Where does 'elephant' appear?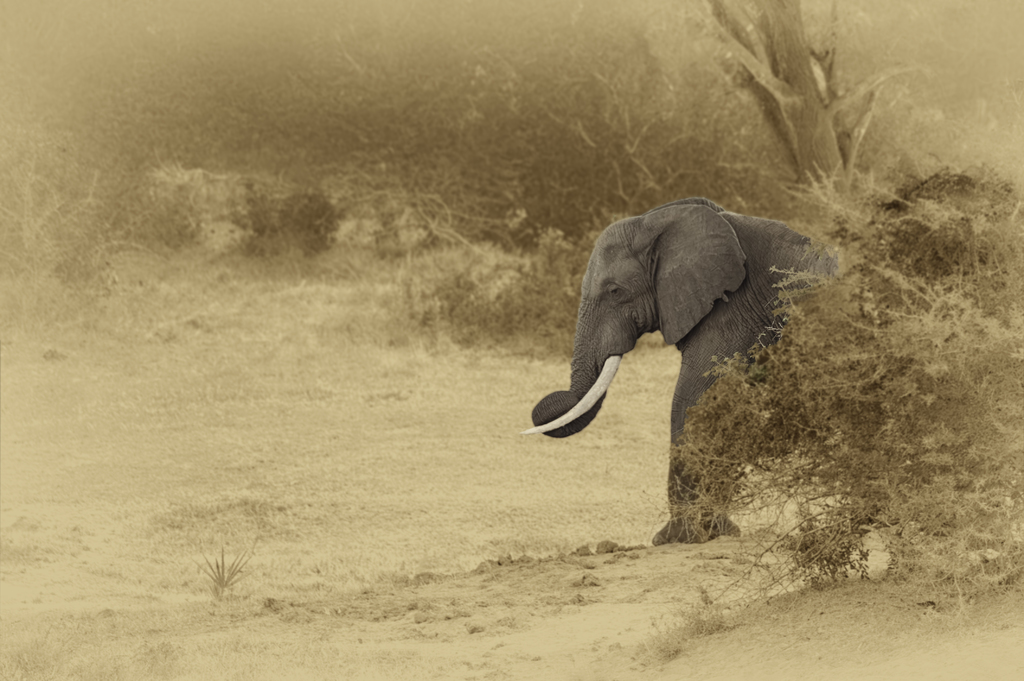
Appears at box=[529, 200, 833, 536].
